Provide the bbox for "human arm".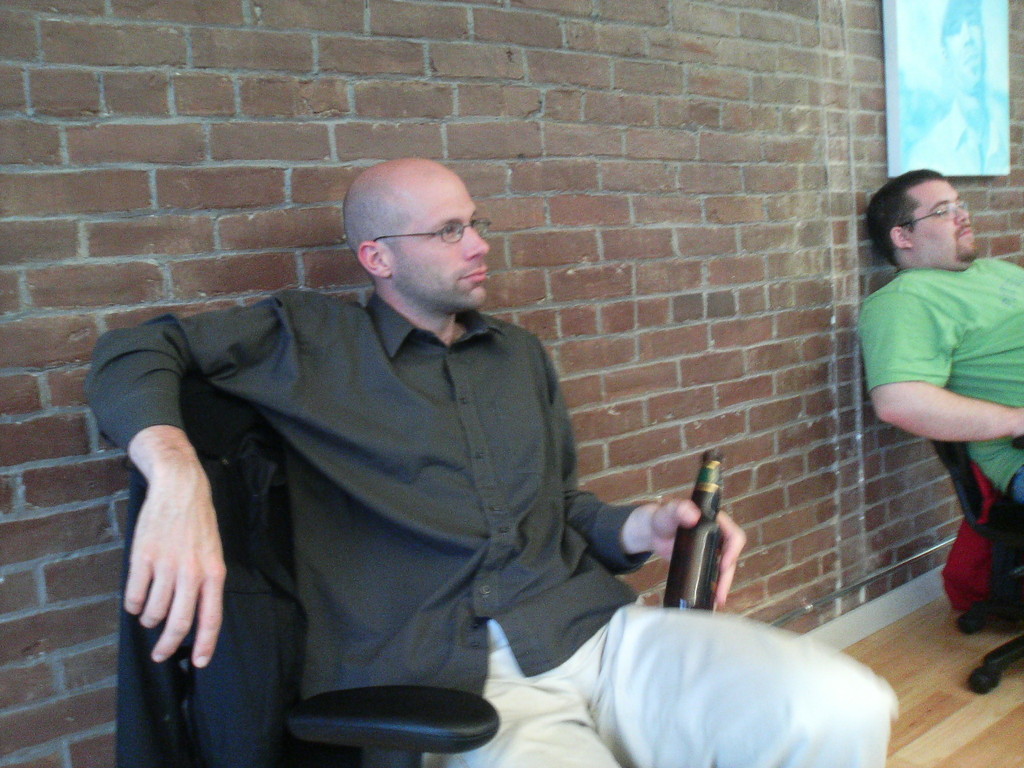
[left=76, top=281, right=311, bottom=675].
